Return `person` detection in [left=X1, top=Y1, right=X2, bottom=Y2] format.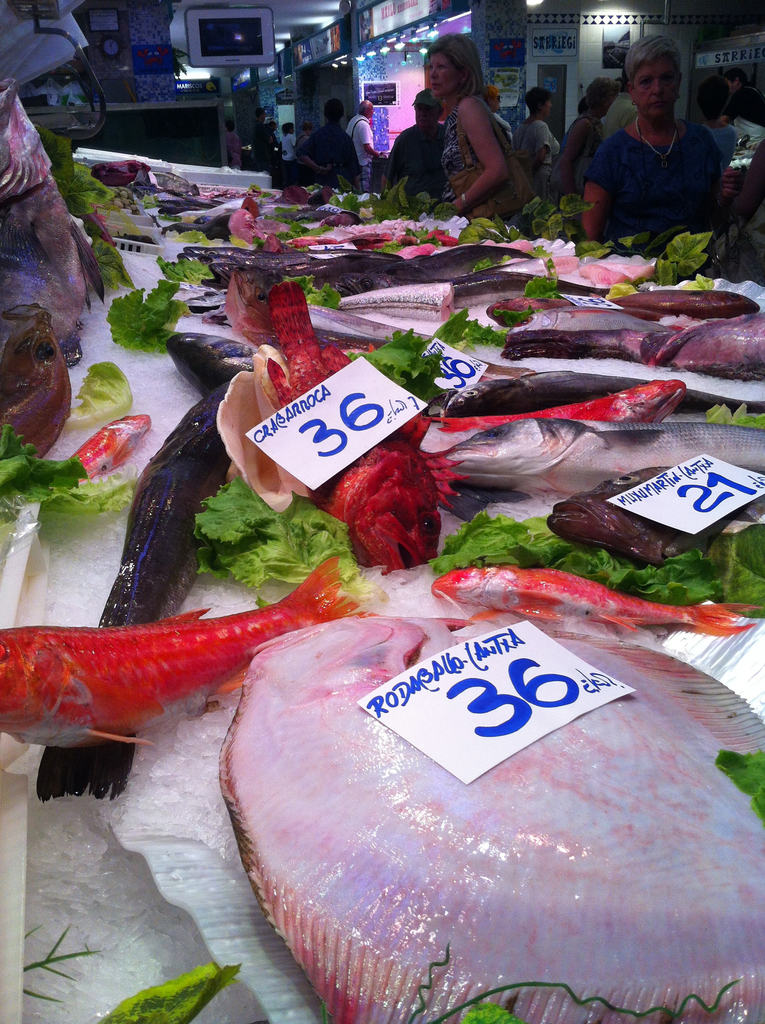
[left=344, top=97, right=384, bottom=196].
